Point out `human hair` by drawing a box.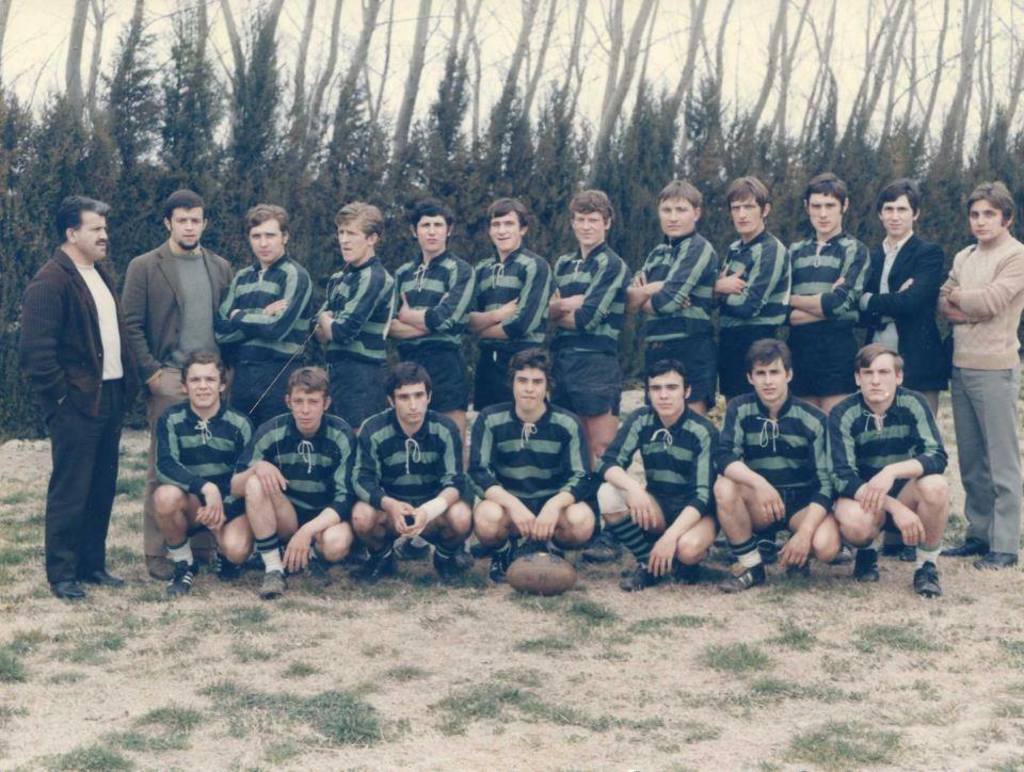
<region>287, 370, 324, 401</region>.
